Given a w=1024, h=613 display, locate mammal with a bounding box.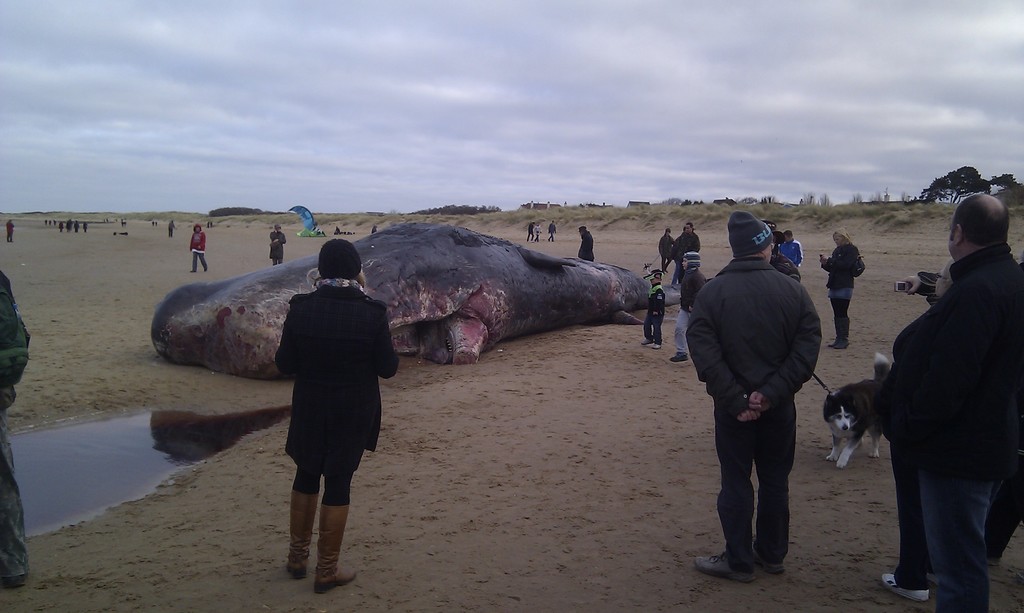
Located: bbox(536, 220, 542, 244).
